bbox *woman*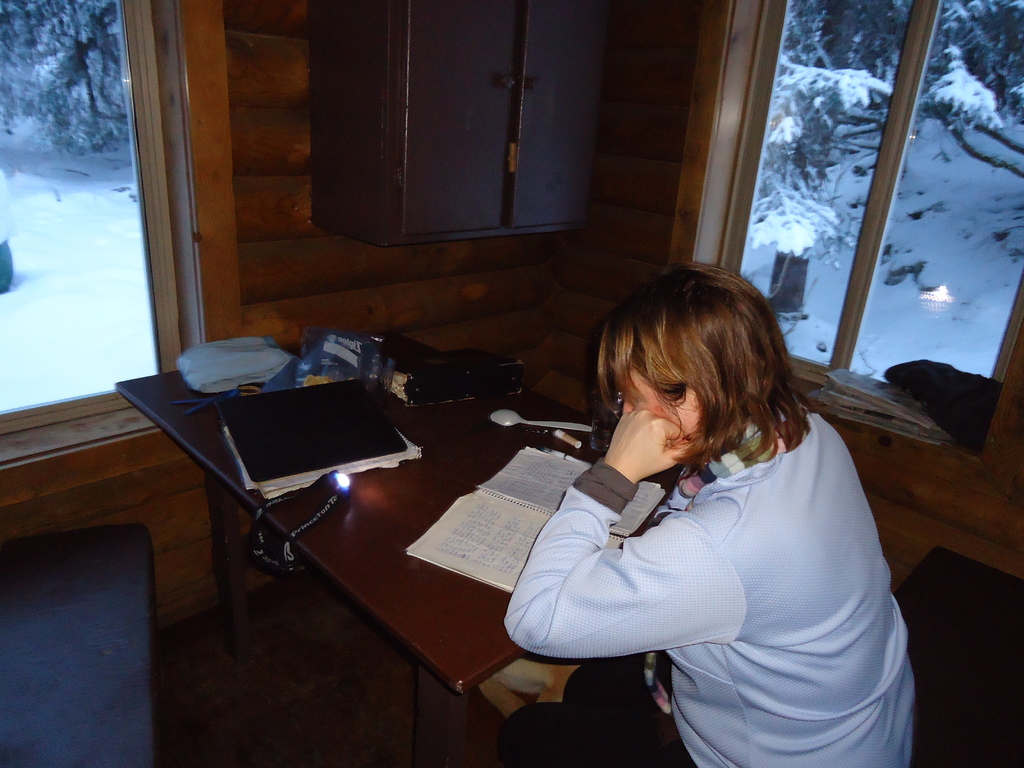
BBox(498, 256, 902, 767)
